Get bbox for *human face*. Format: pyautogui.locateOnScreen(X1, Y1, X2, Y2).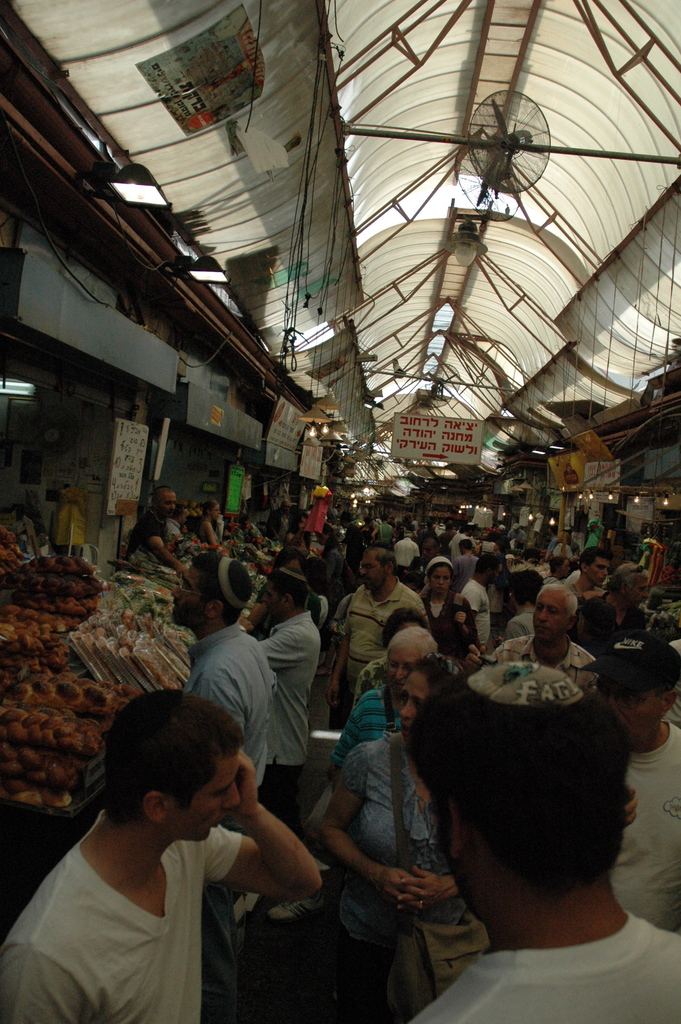
pyautogui.locateOnScreen(177, 755, 241, 842).
